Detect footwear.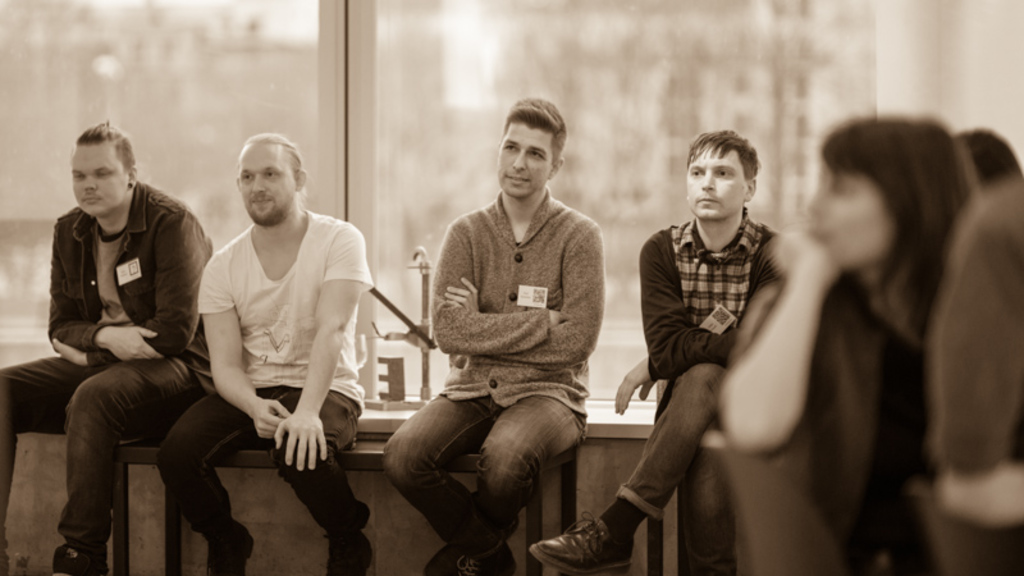
Detected at (451,552,518,575).
